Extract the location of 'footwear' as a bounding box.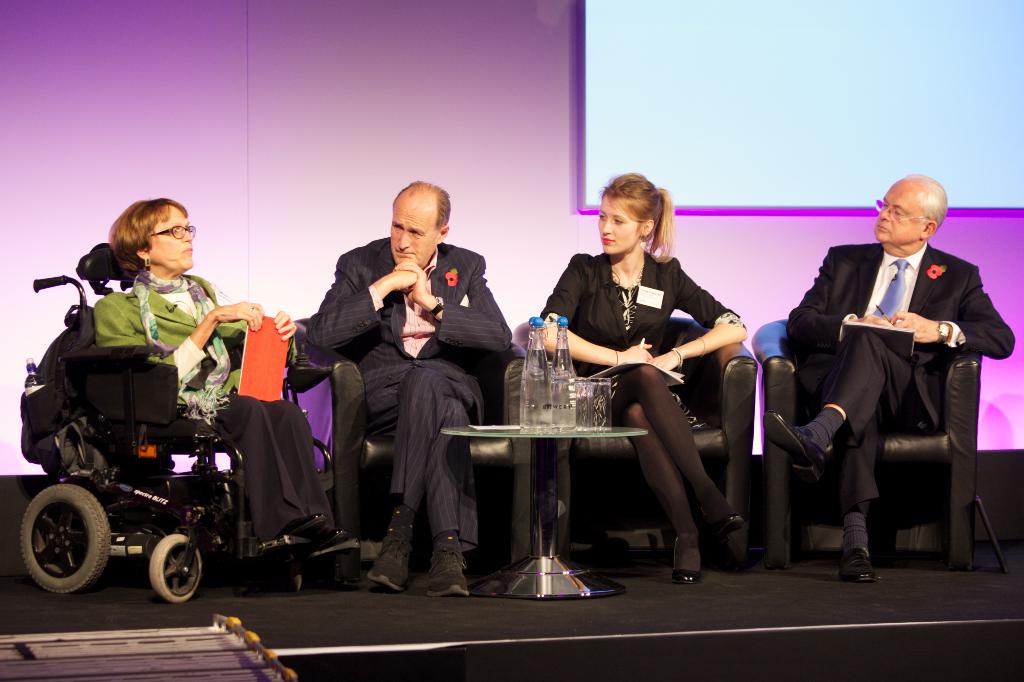
region(669, 536, 701, 583).
